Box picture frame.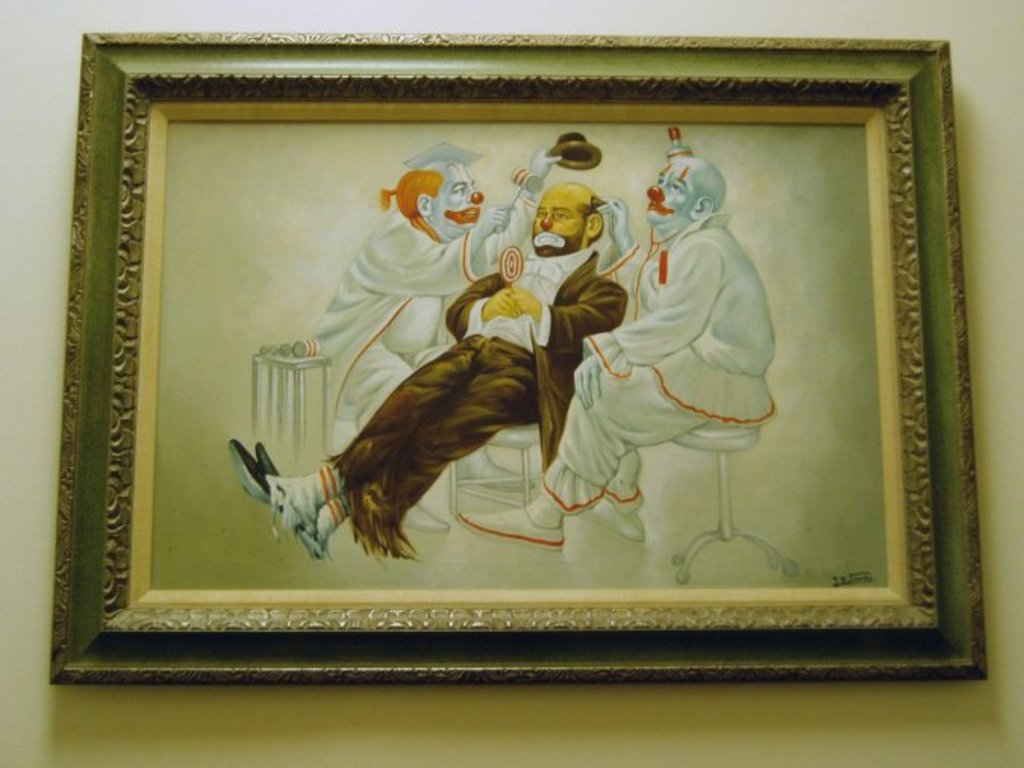
locate(56, 21, 1004, 697).
